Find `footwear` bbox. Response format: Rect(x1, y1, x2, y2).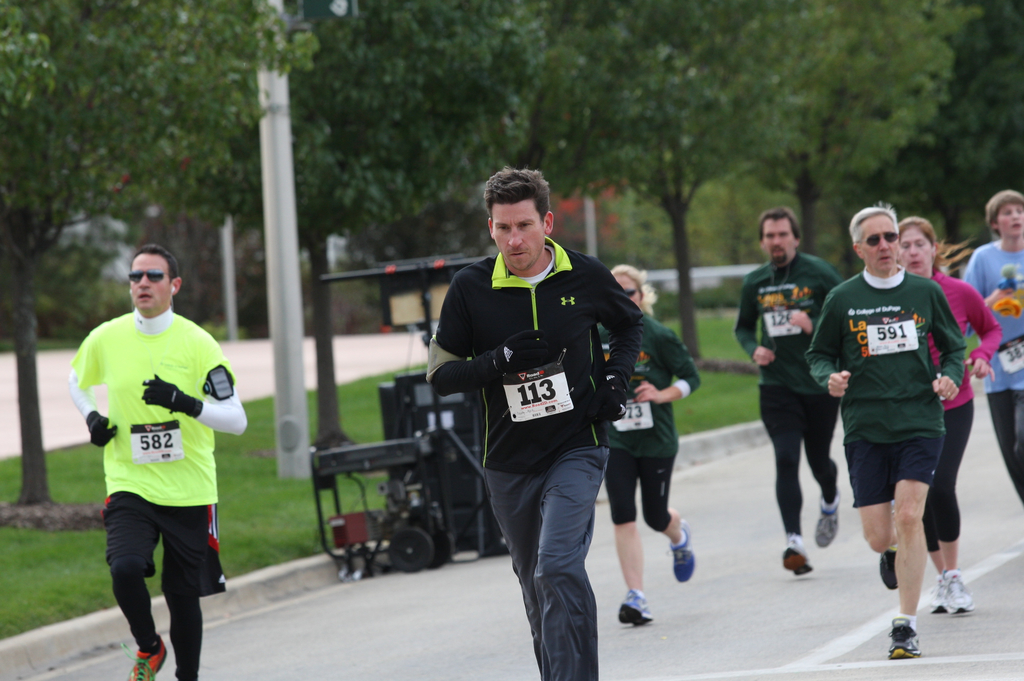
Rect(661, 507, 694, 581).
